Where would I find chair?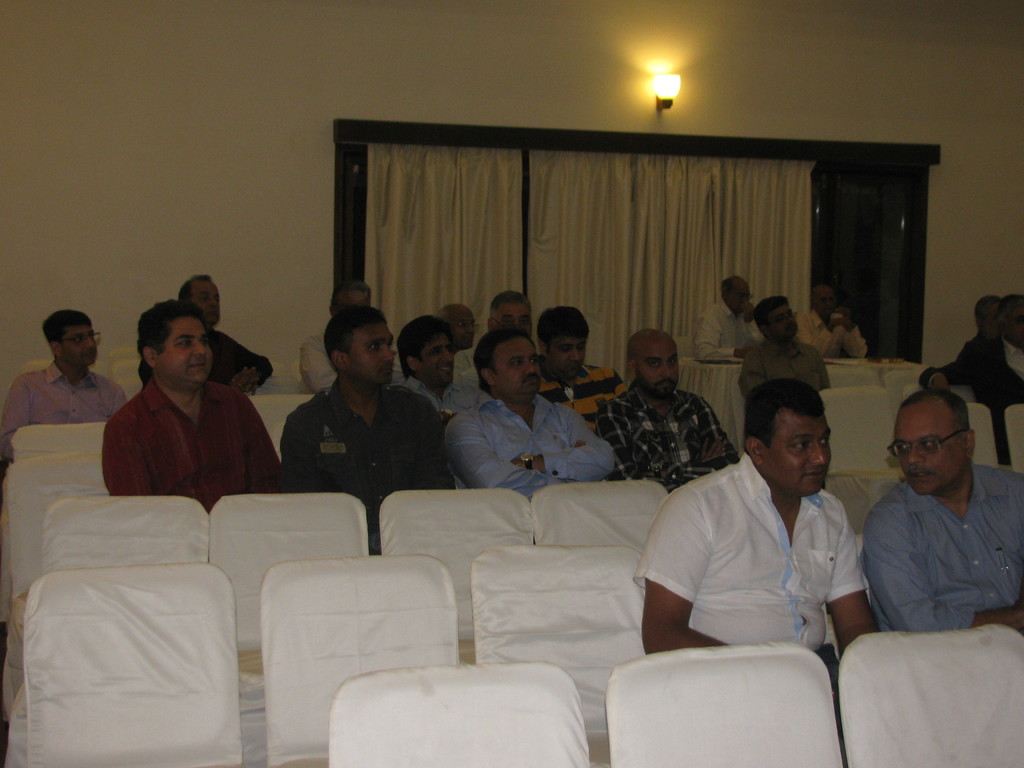
At box(0, 452, 112, 712).
